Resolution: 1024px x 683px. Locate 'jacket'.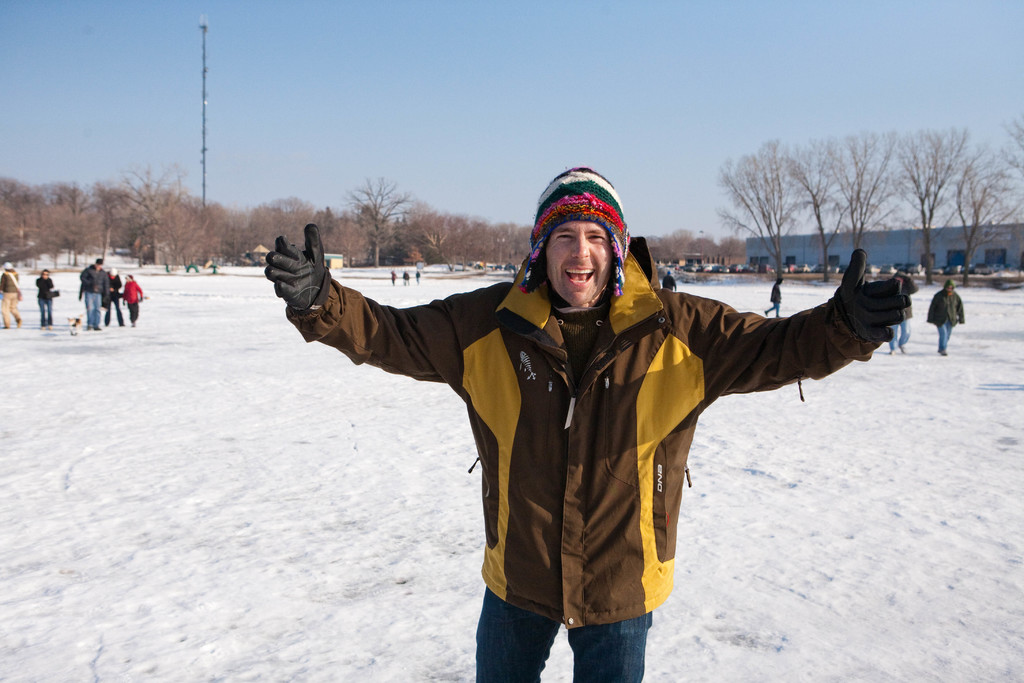
(925,279,968,329).
